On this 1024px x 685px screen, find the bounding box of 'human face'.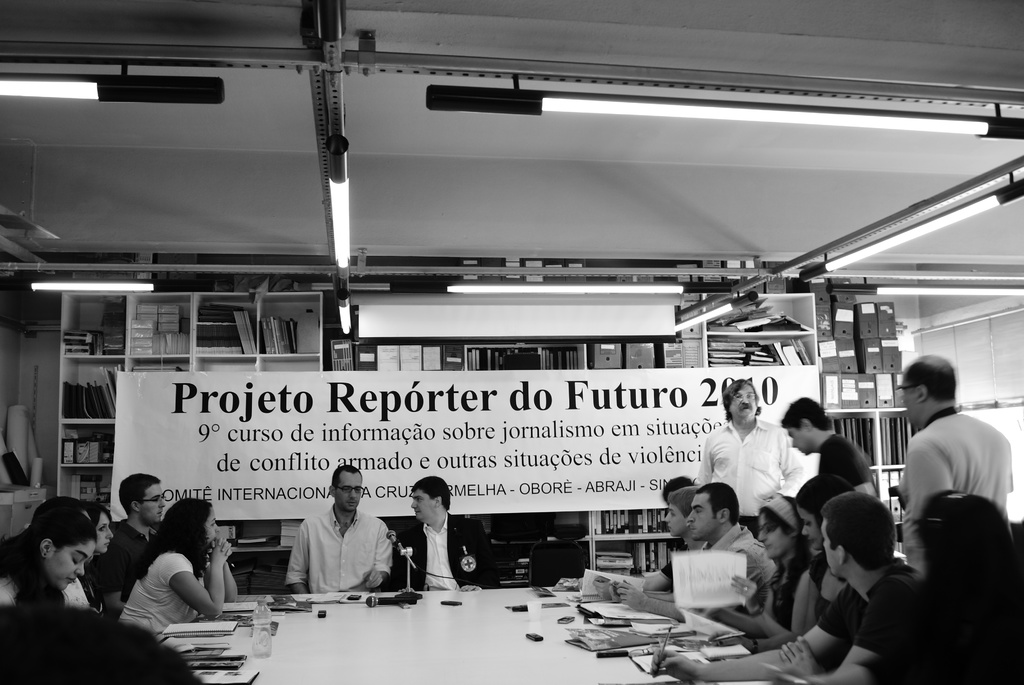
Bounding box: left=660, top=503, right=692, bottom=537.
